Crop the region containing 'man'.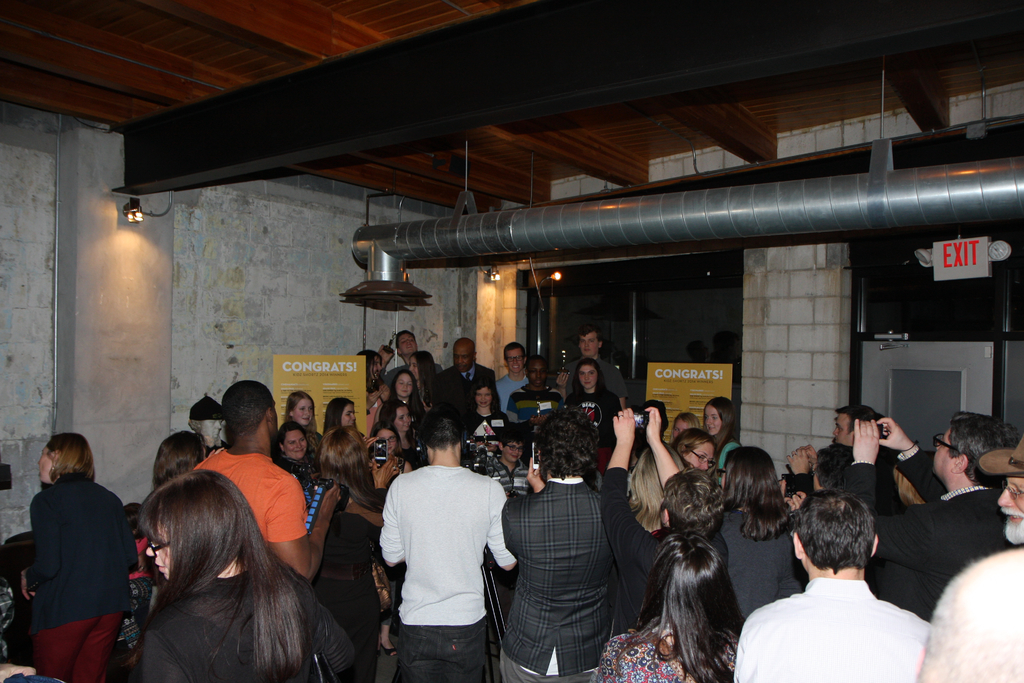
Crop region: bbox(561, 323, 628, 410).
